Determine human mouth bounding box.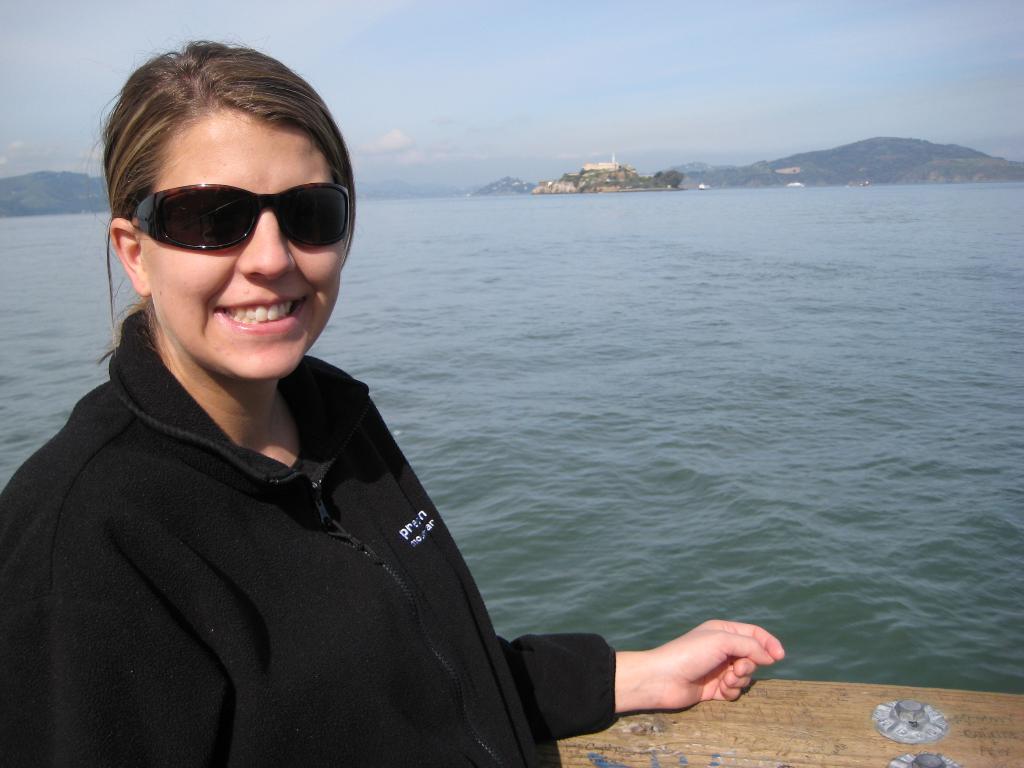
Determined: 215, 295, 310, 337.
